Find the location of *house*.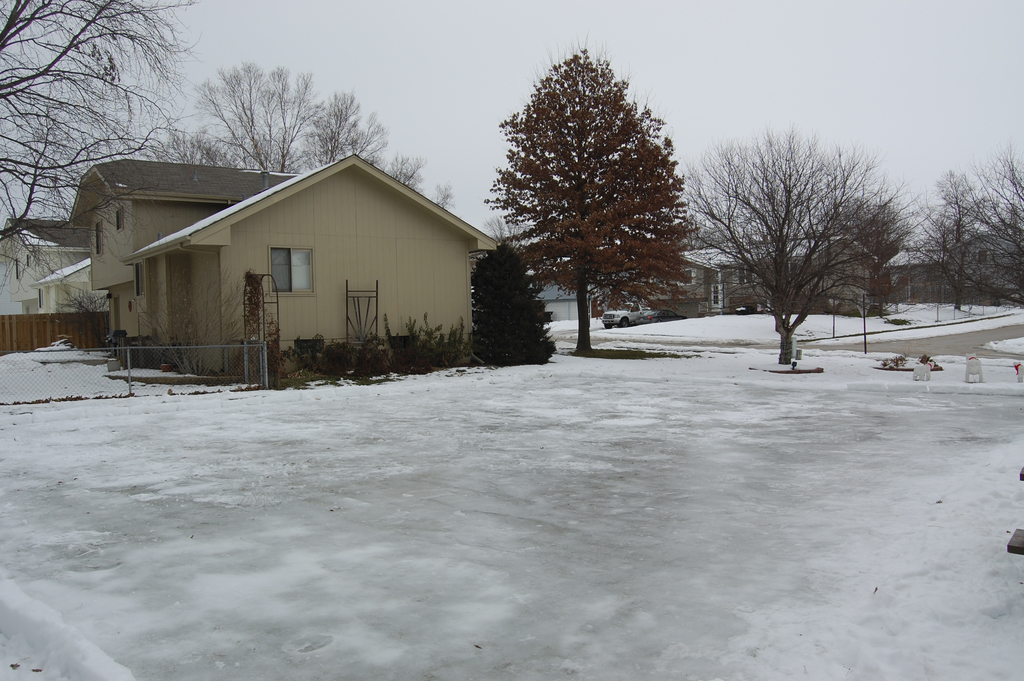
Location: 636/236/876/322.
